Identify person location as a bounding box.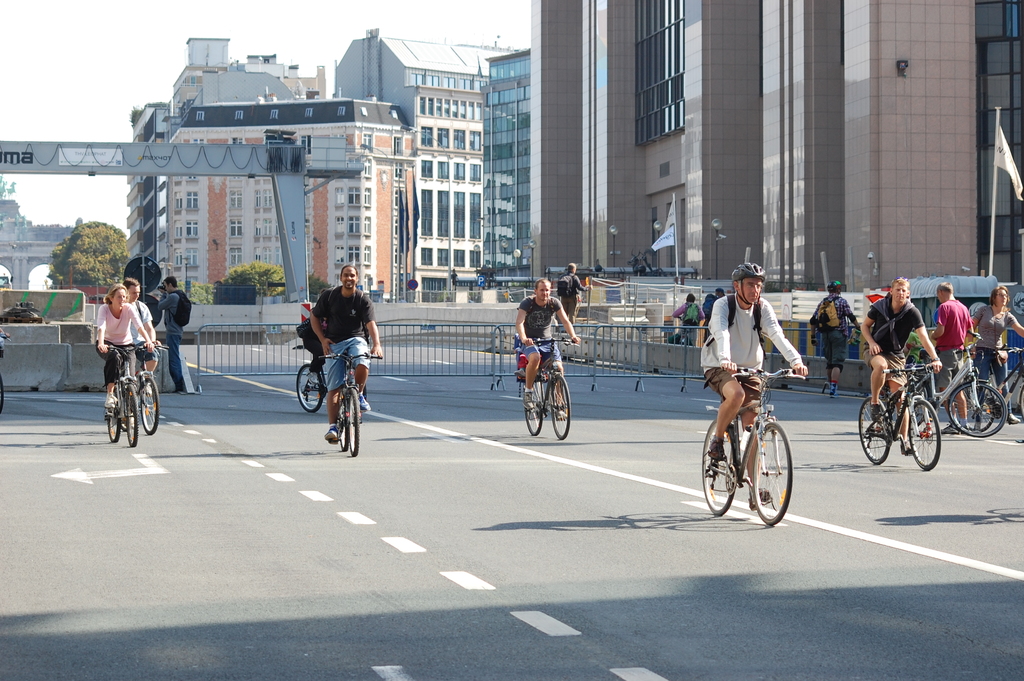
(left=120, top=276, right=163, bottom=379).
